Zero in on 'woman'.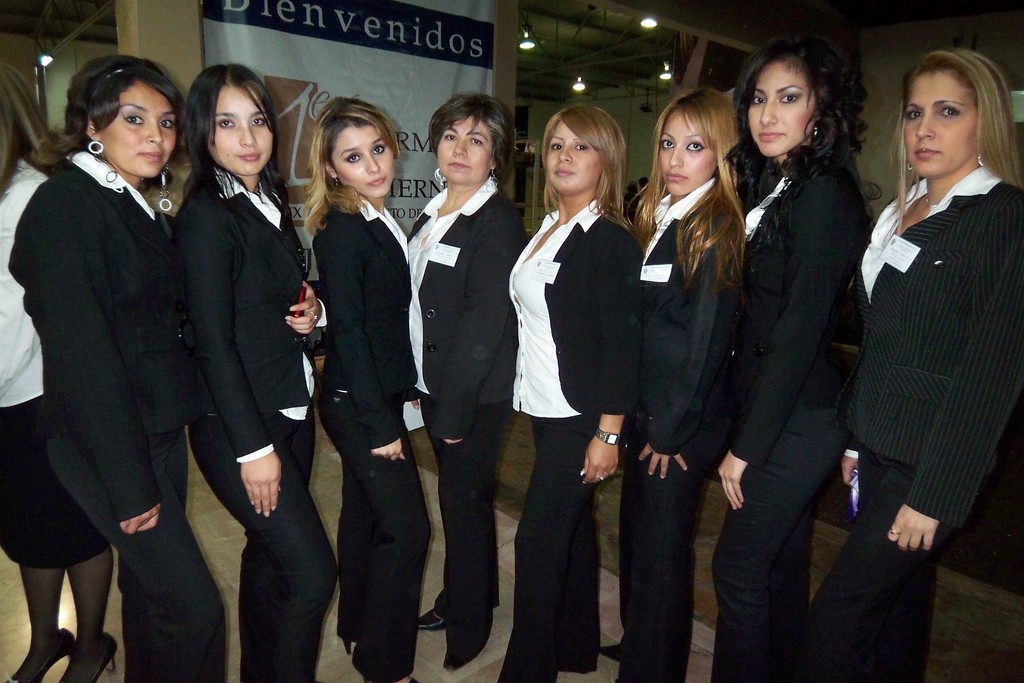
Zeroed in: (595,80,750,682).
